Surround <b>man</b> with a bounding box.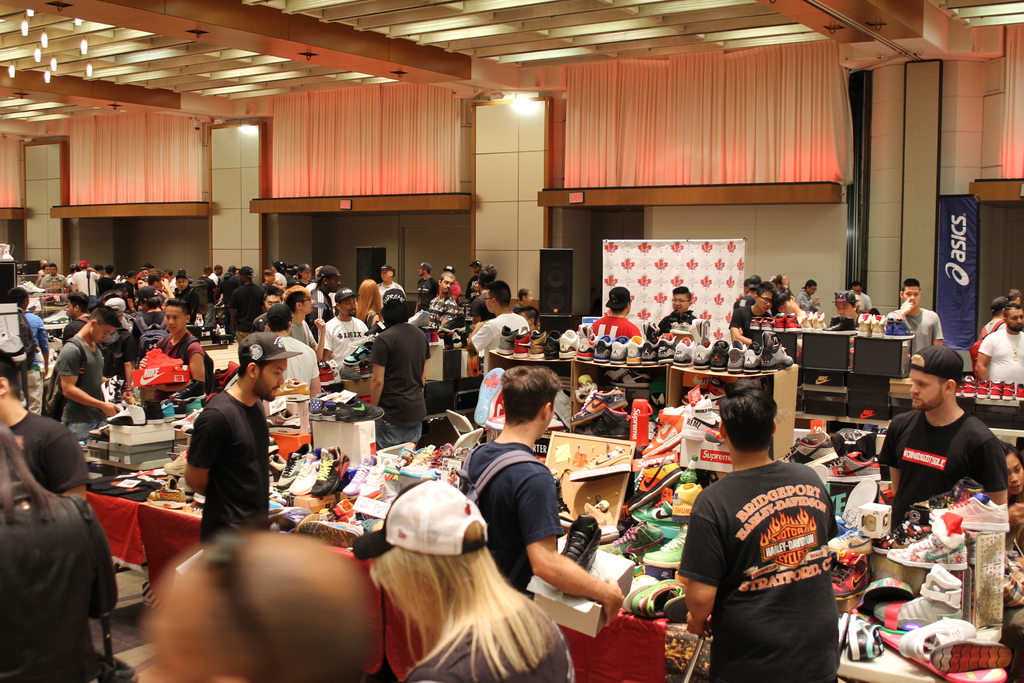
bbox=(141, 269, 172, 297).
